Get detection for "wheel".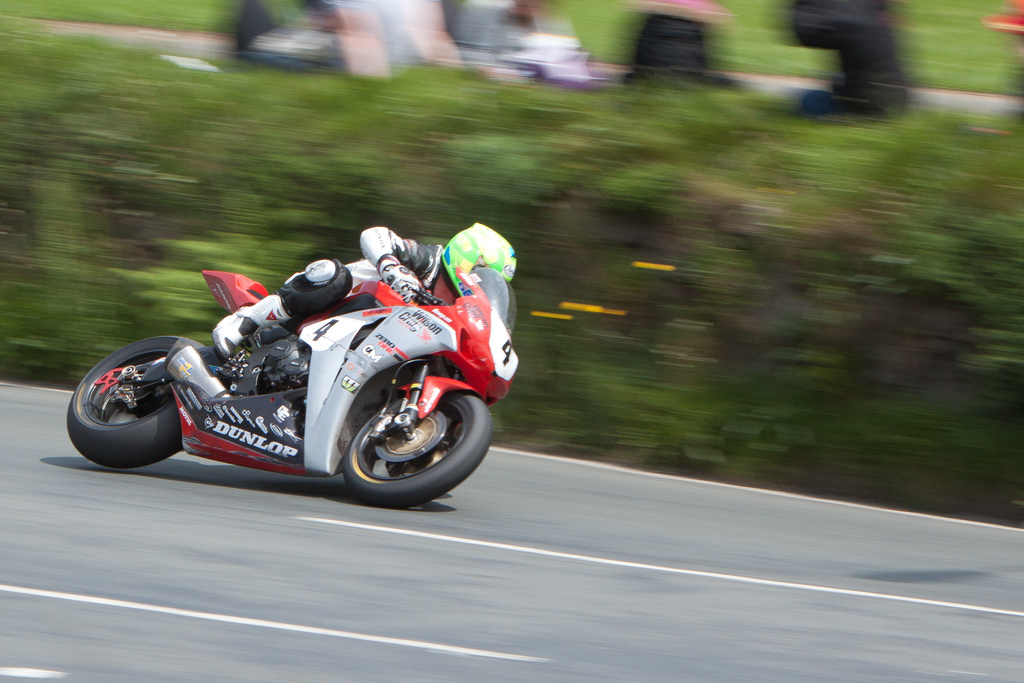
Detection: 324 360 470 499.
